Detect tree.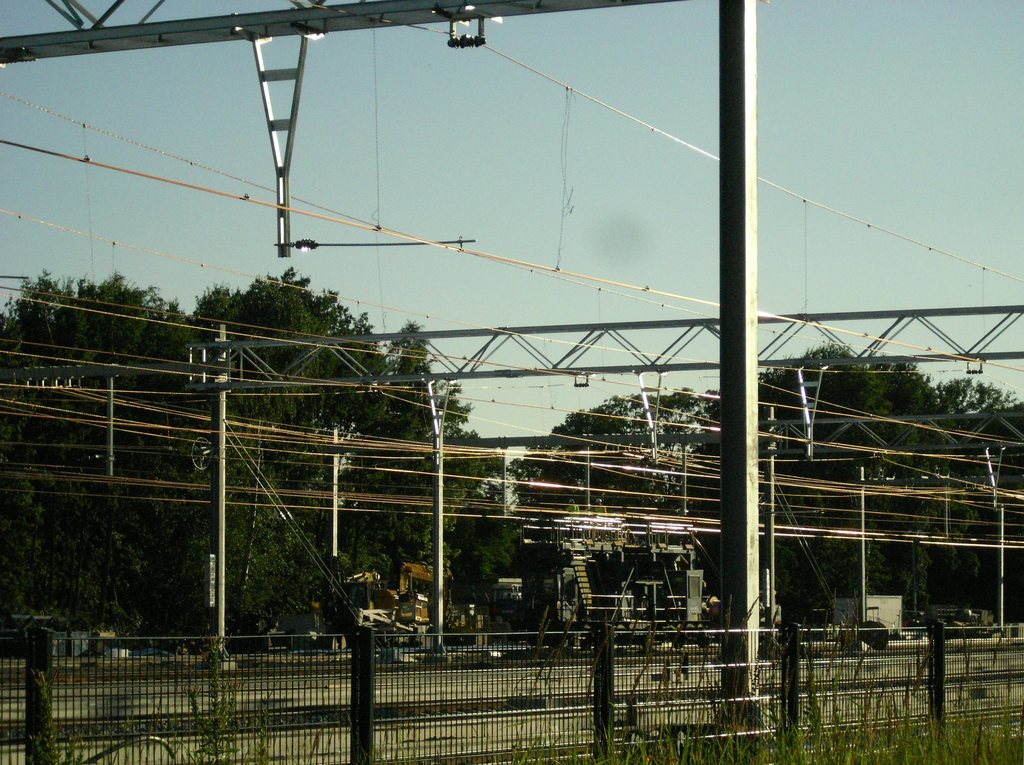
Detected at 993/400/1023/618.
